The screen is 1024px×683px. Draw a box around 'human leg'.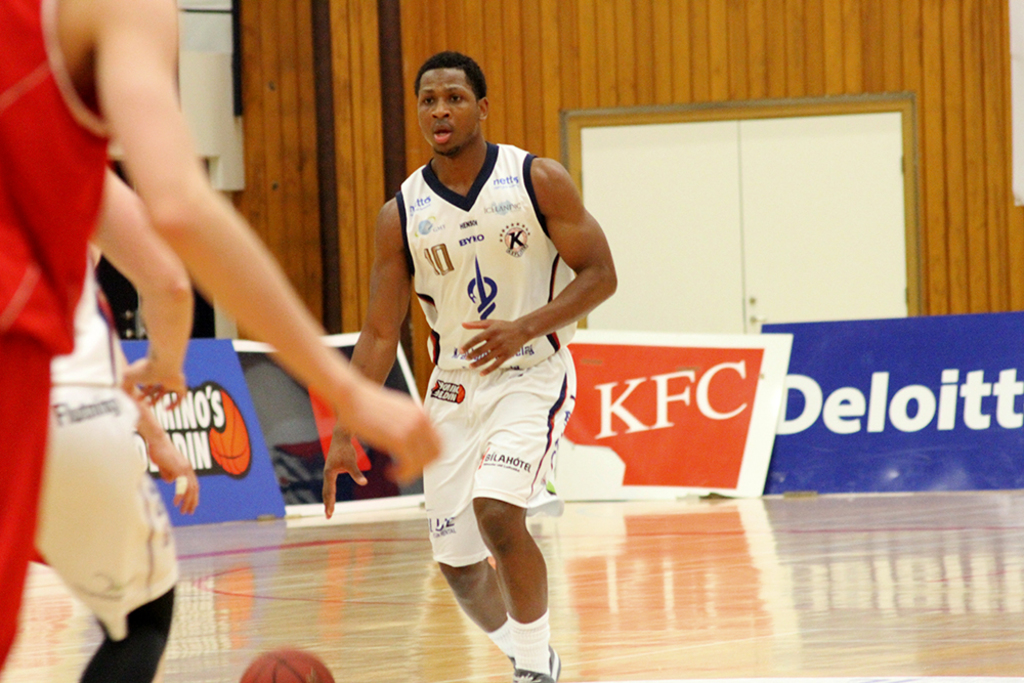
431, 356, 518, 663.
